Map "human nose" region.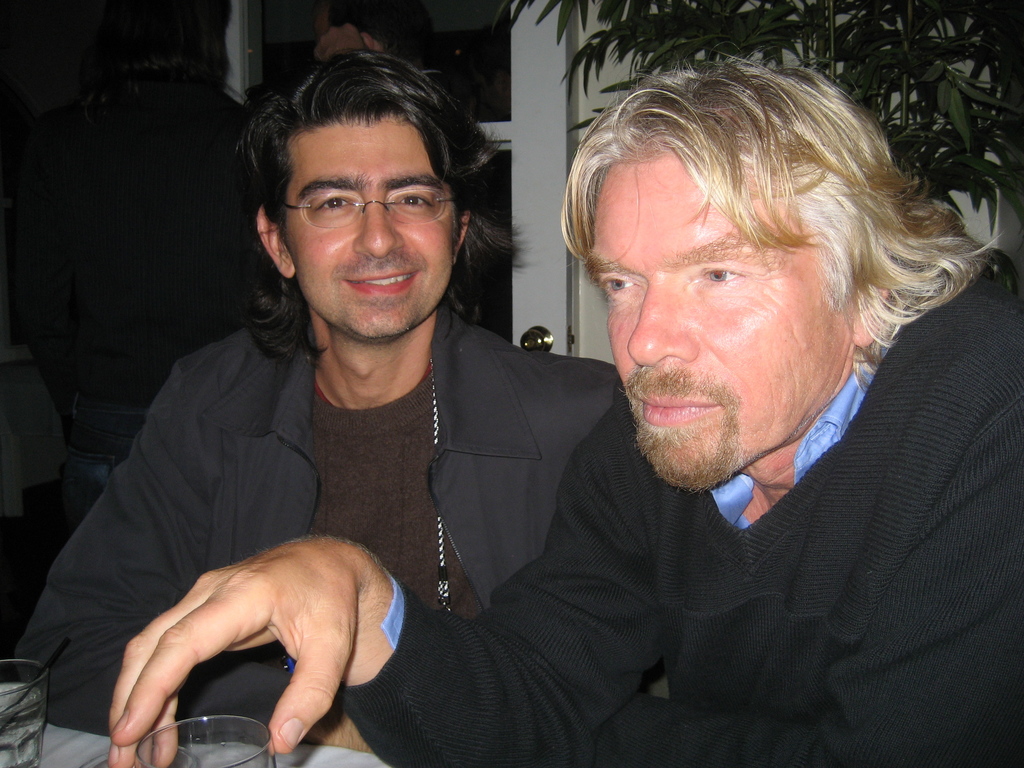
Mapped to rect(356, 192, 405, 256).
